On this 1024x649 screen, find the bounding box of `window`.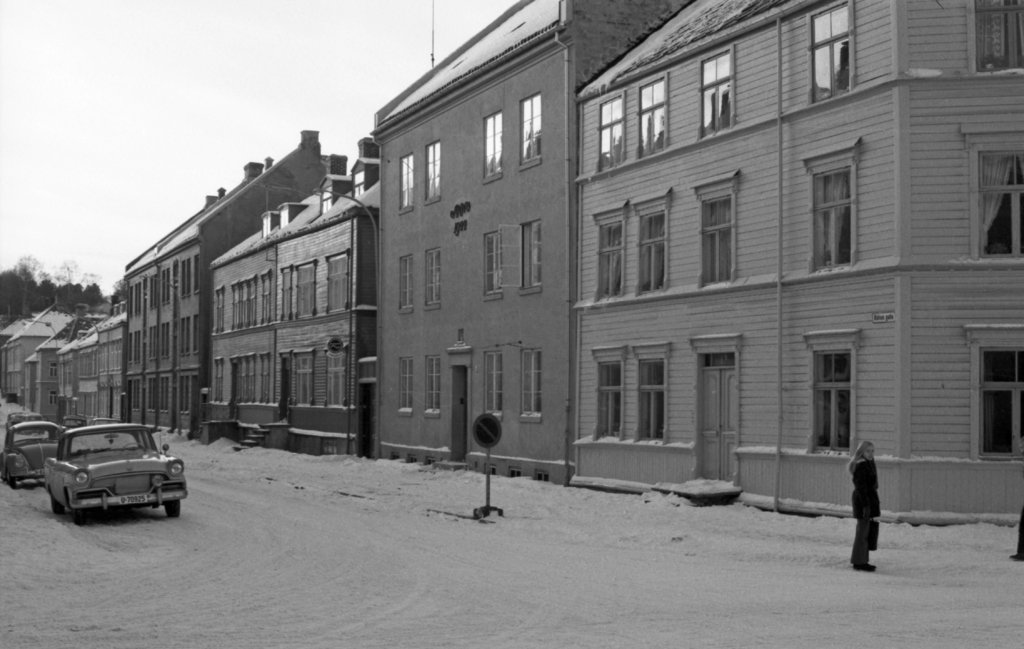
Bounding box: 483/353/503/422.
